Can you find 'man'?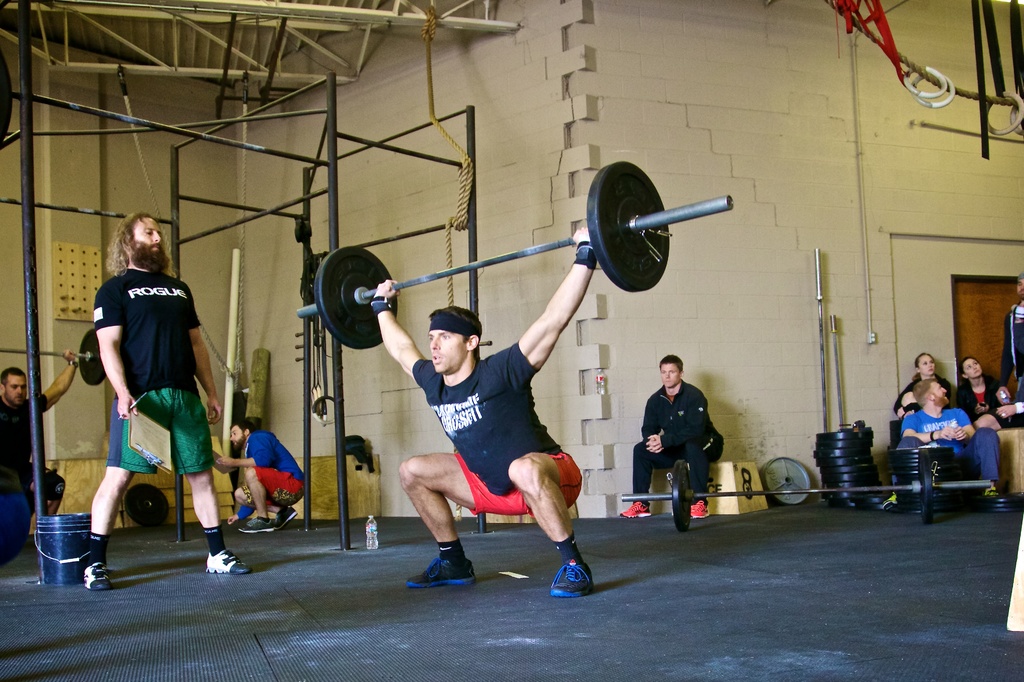
Yes, bounding box: <box>214,417,307,535</box>.
